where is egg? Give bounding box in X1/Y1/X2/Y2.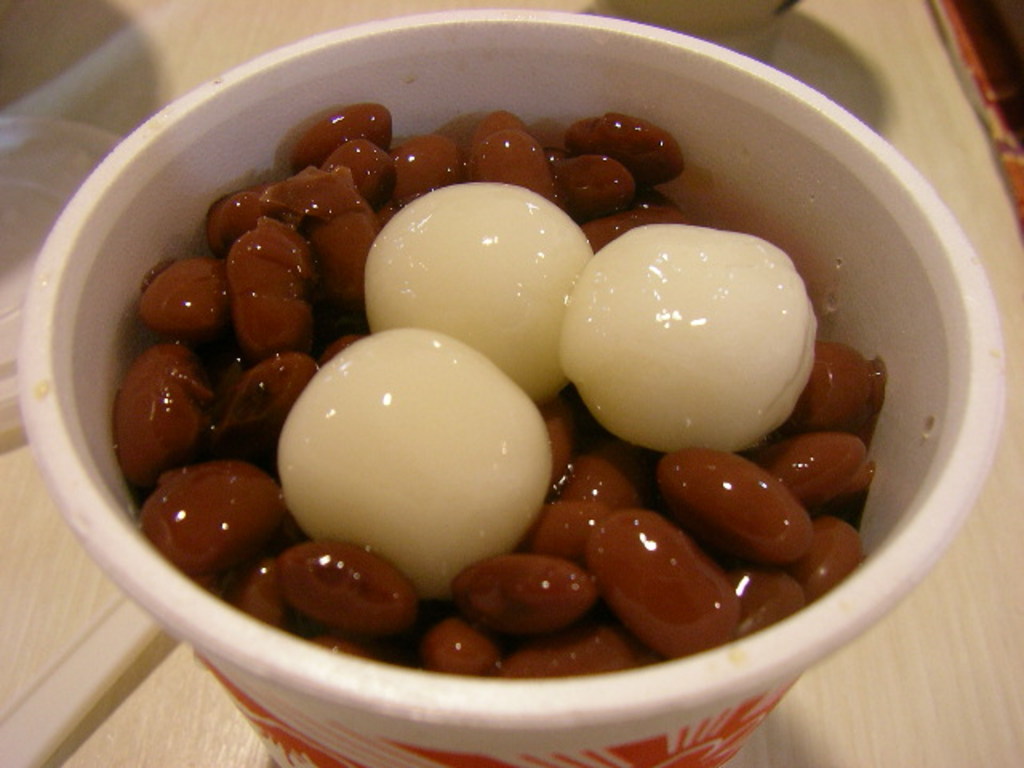
357/179/595/405.
